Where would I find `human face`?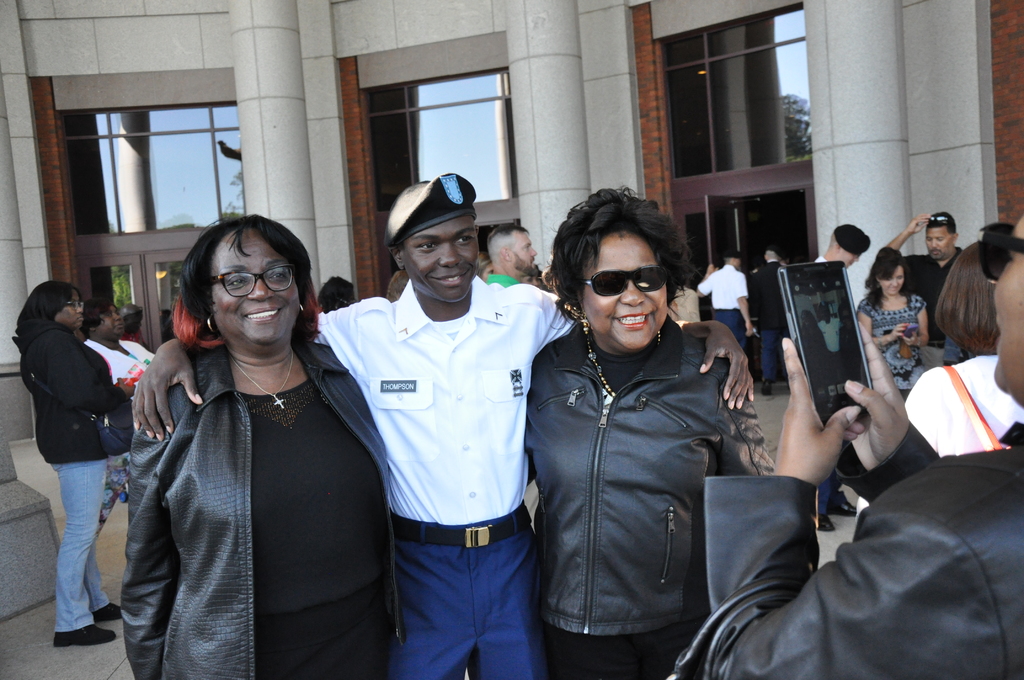
At [58, 289, 83, 328].
